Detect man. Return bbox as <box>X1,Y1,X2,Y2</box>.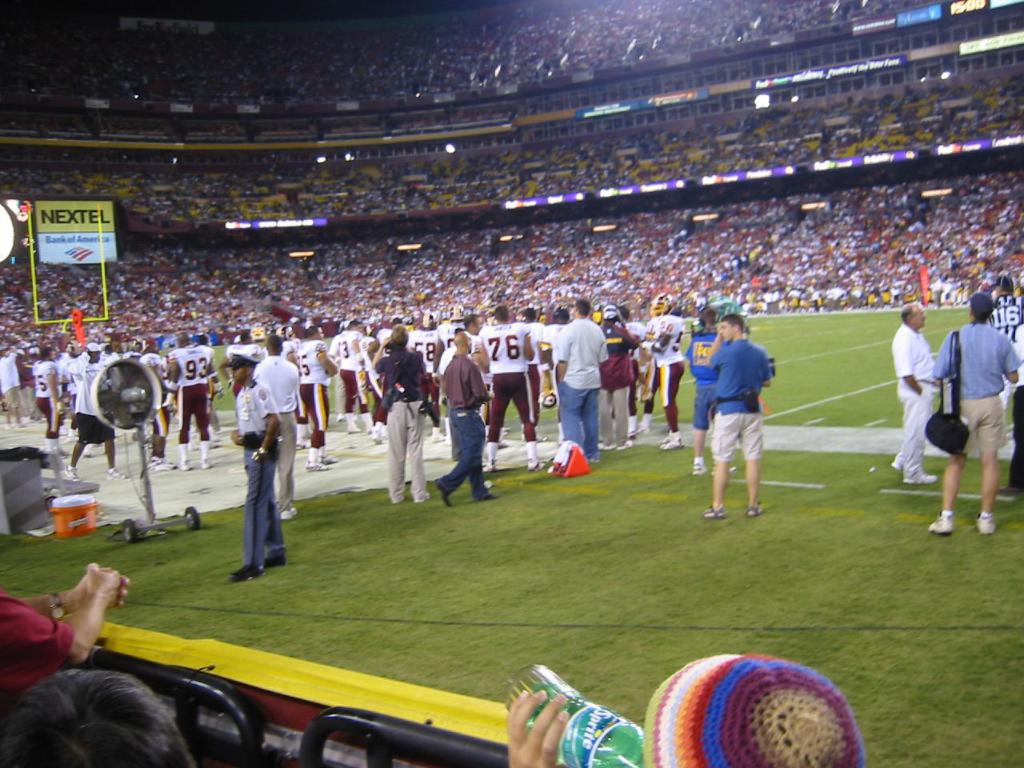
<box>332,317,369,440</box>.
